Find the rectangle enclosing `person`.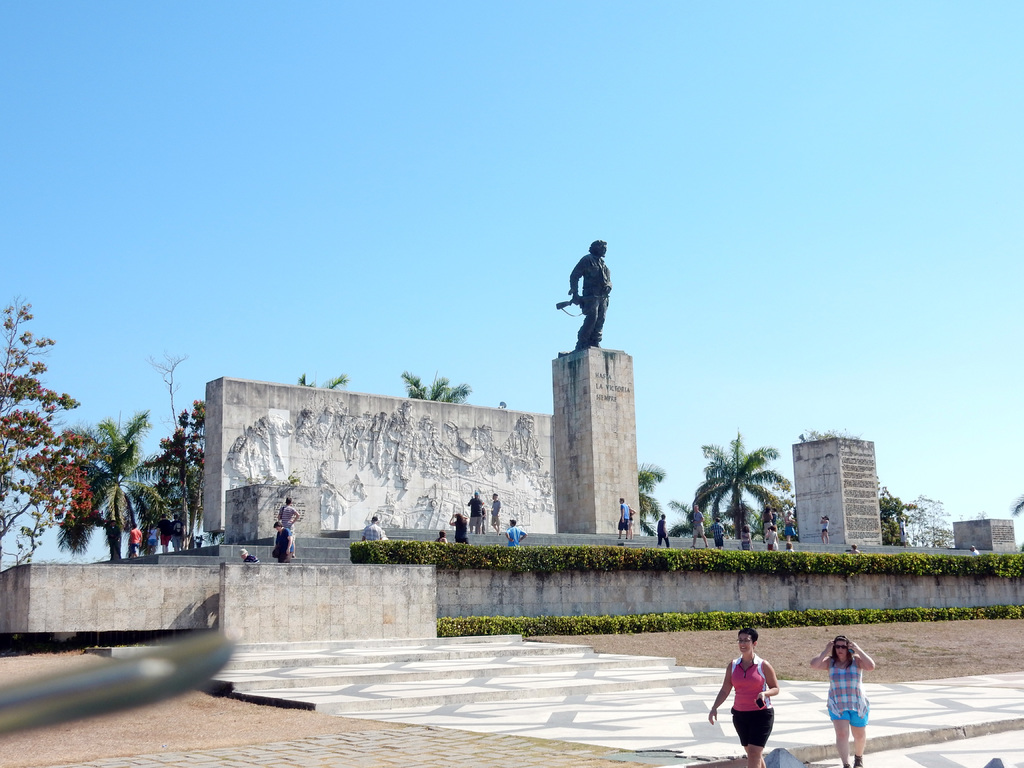
x1=782, y1=511, x2=796, y2=543.
